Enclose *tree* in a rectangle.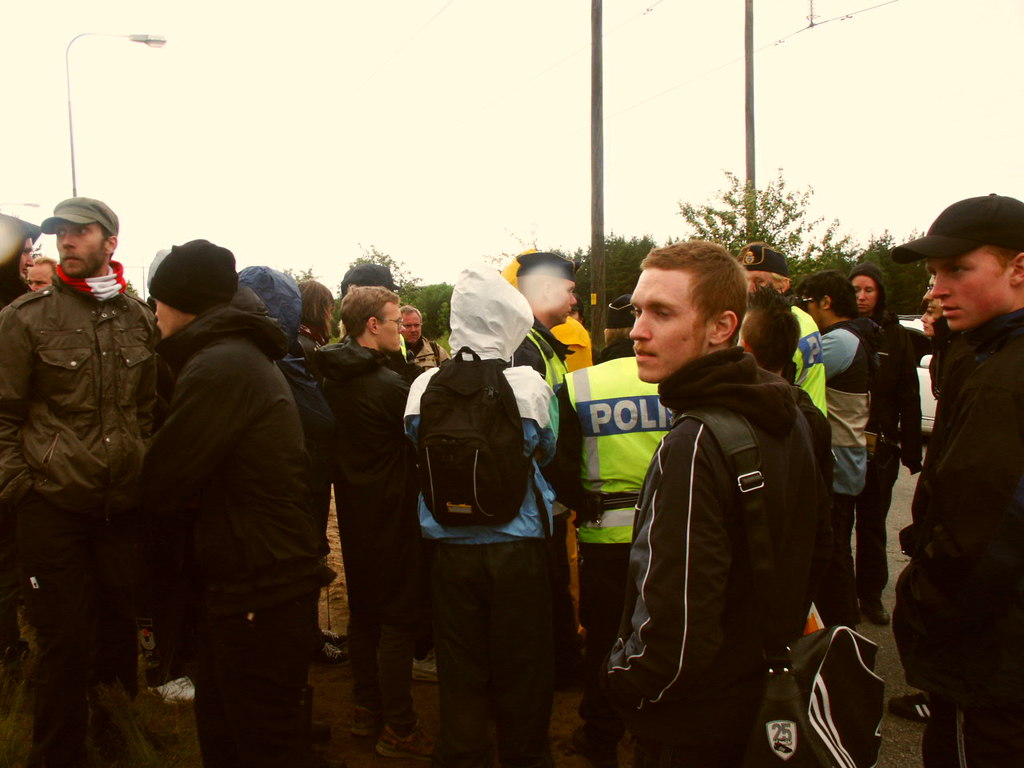
281 264 318 278.
